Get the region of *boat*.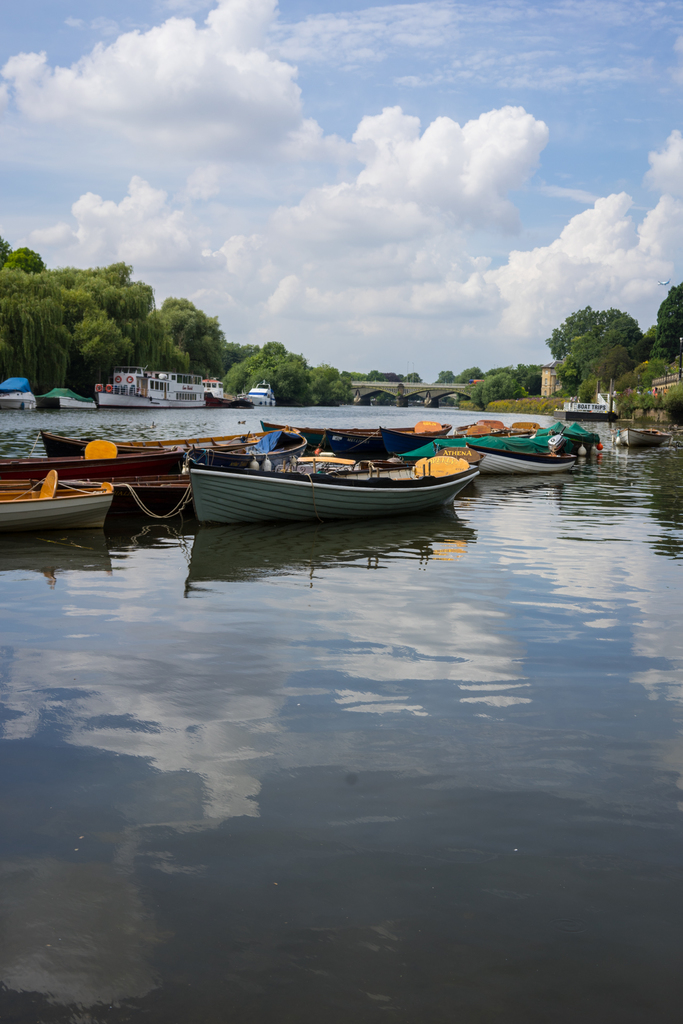
left=183, top=404, right=491, bottom=516.
